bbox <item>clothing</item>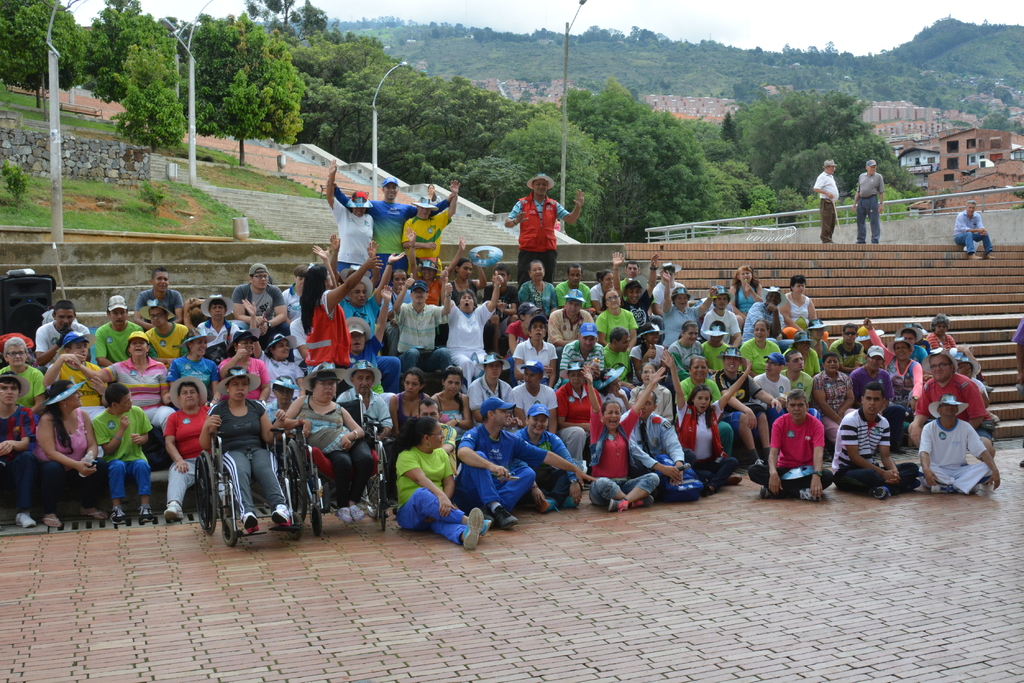
(left=833, top=407, right=896, bottom=478)
